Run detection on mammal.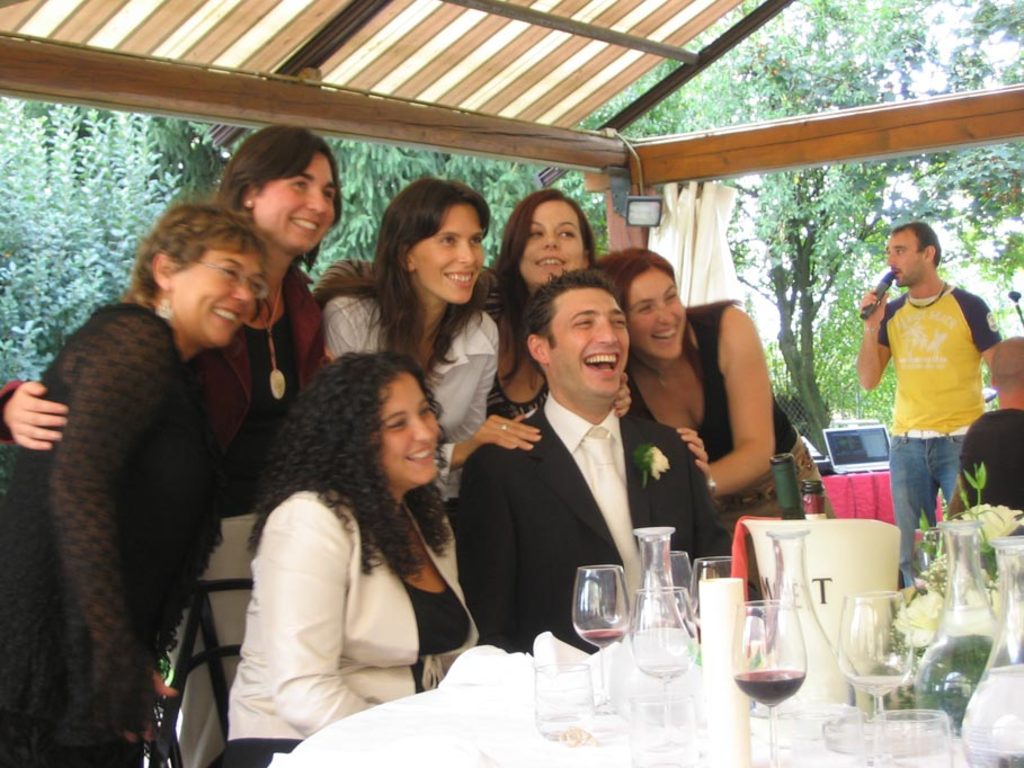
Result: crop(319, 178, 545, 525).
